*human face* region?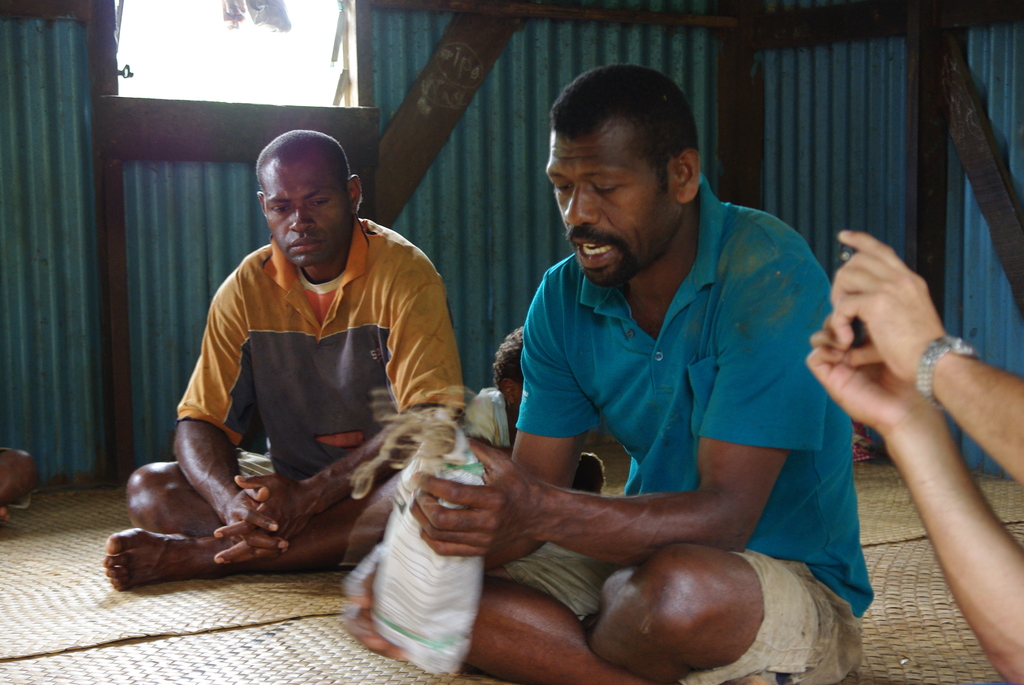
left=544, top=113, right=680, bottom=287
